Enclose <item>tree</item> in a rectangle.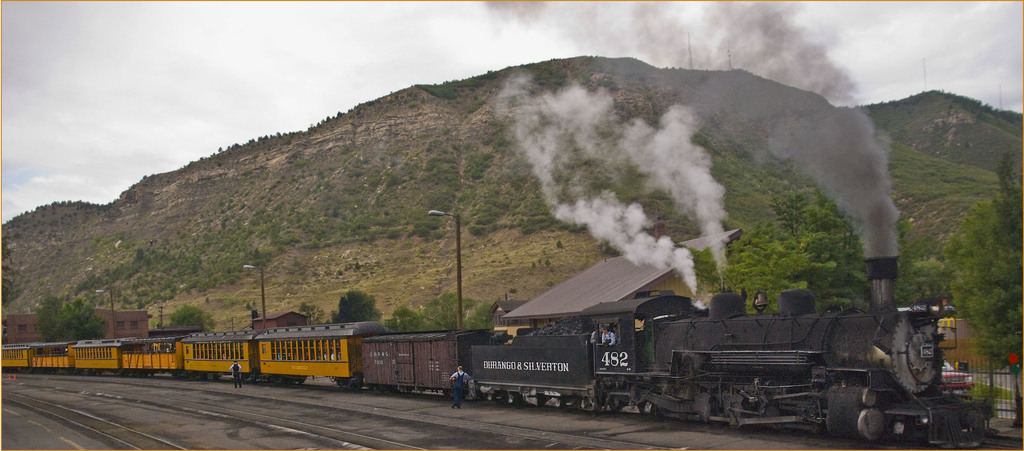
pyautogui.locateOnScreen(243, 299, 253, 310).
